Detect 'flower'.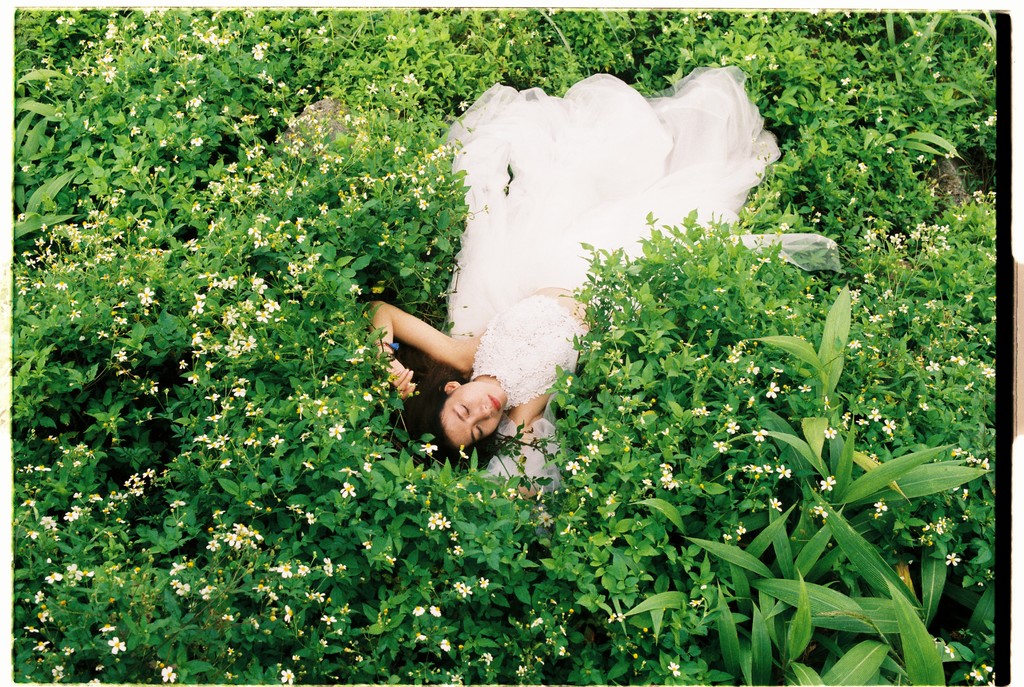
Detected at left=760, top=424, right=765, bottom=442.
